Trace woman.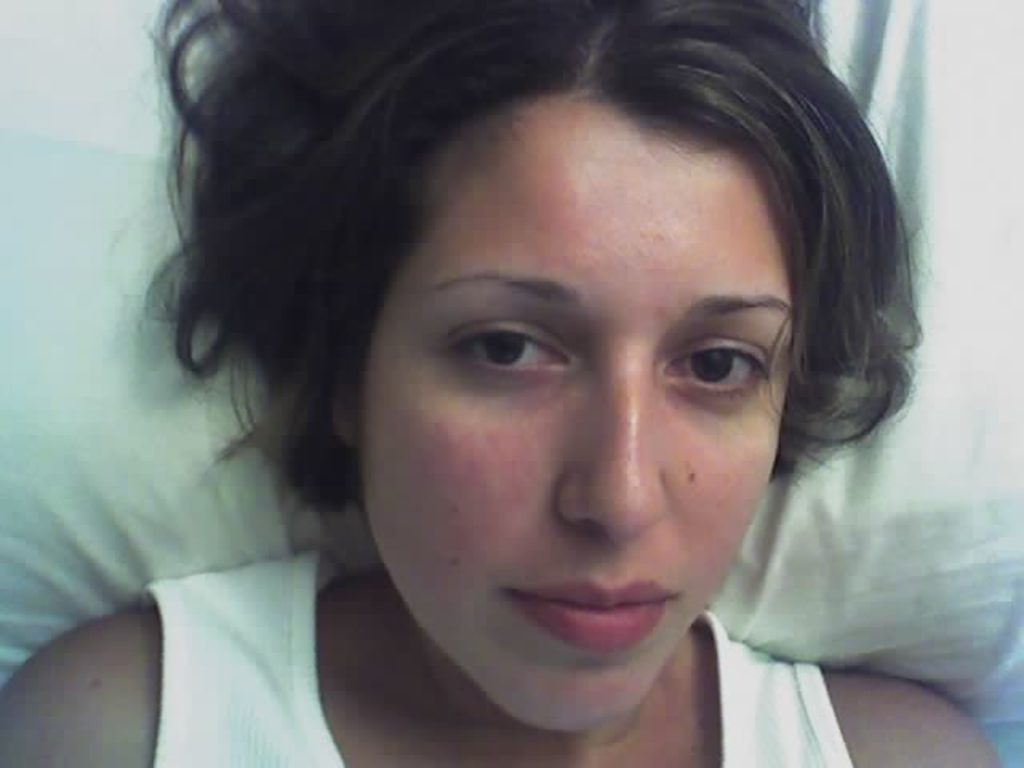
Traced to (left=0, top=0, right=1016, bottom=766).
